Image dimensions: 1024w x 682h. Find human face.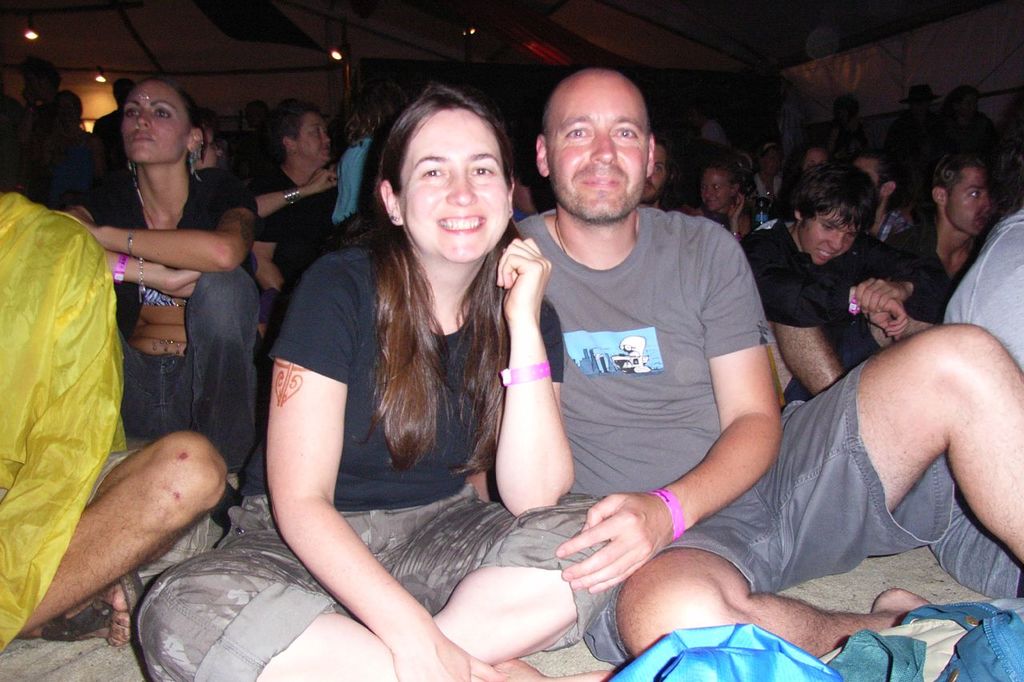
x1=202 y1=132 x2=224 y2=166.
